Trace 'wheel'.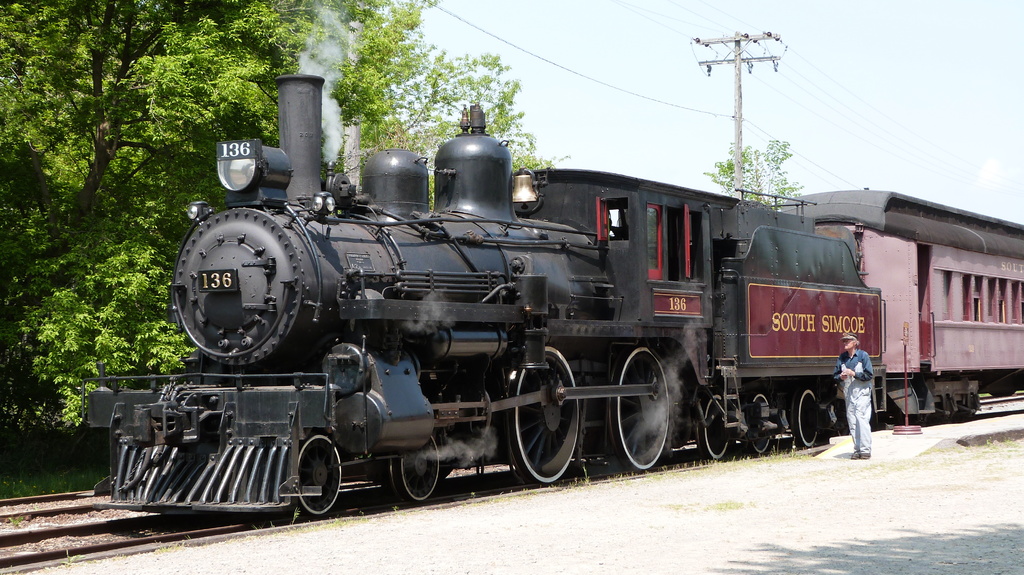
Traced to 390/430/440/502.
